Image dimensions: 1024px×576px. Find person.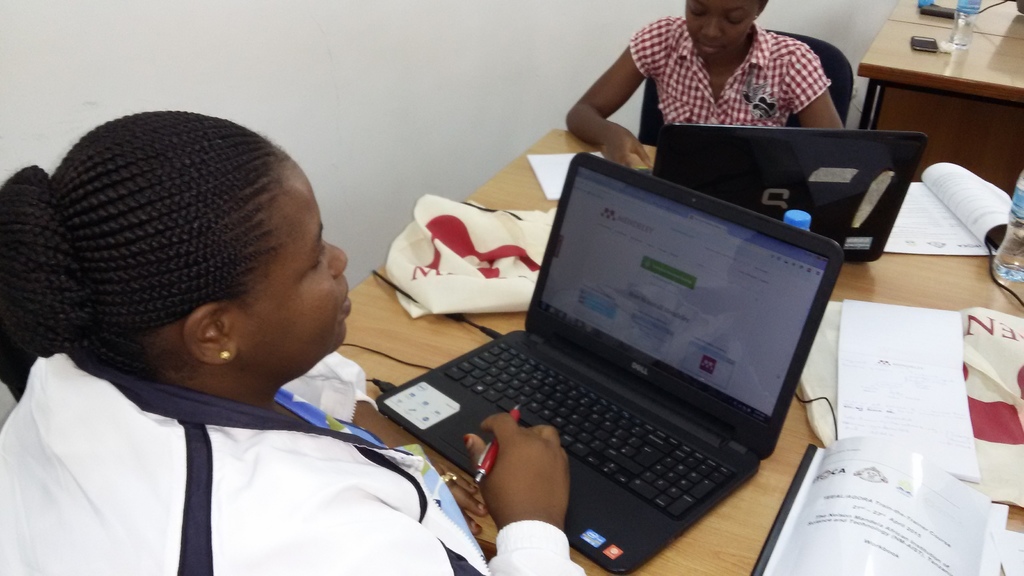
bbox=(0, 103, 589, 575).
